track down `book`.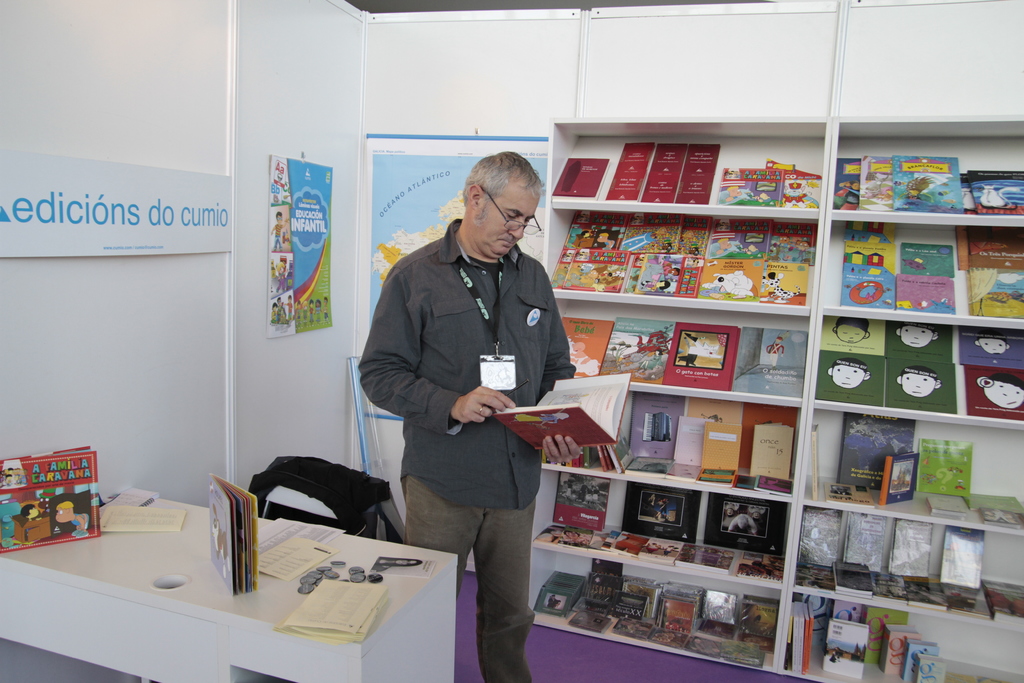
Tracked to locate(592, 314, 675, 389).
